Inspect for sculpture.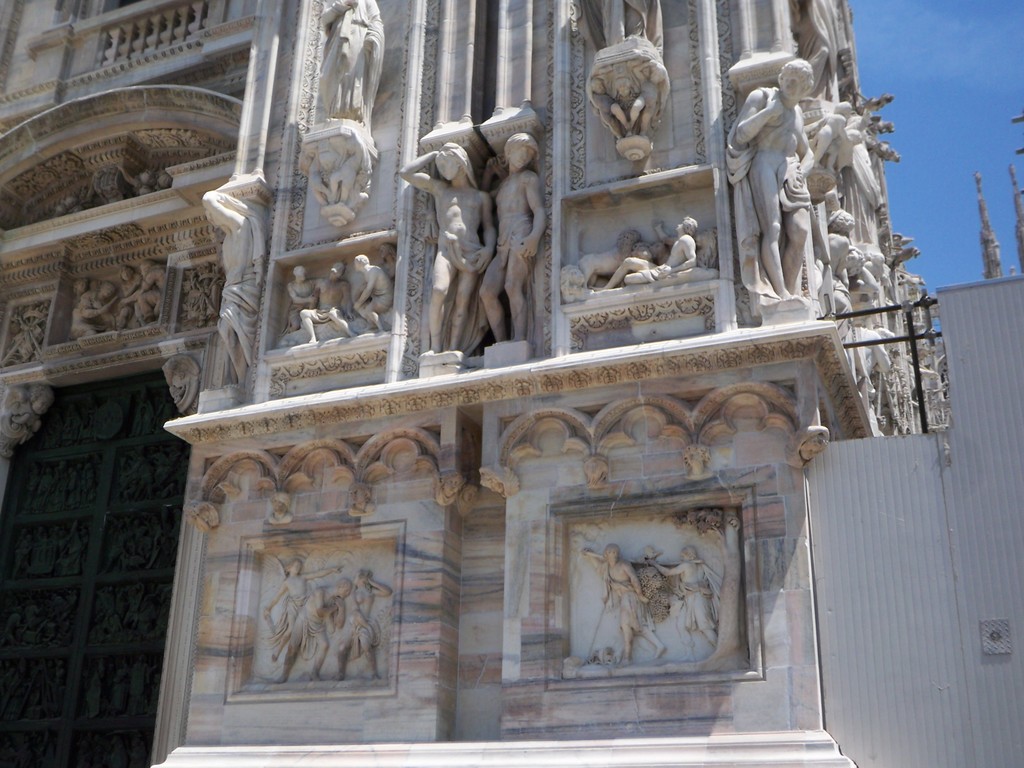
Inspection: {"x1": 286, "y1": 266, "x2": 314, "y2": 317}.
